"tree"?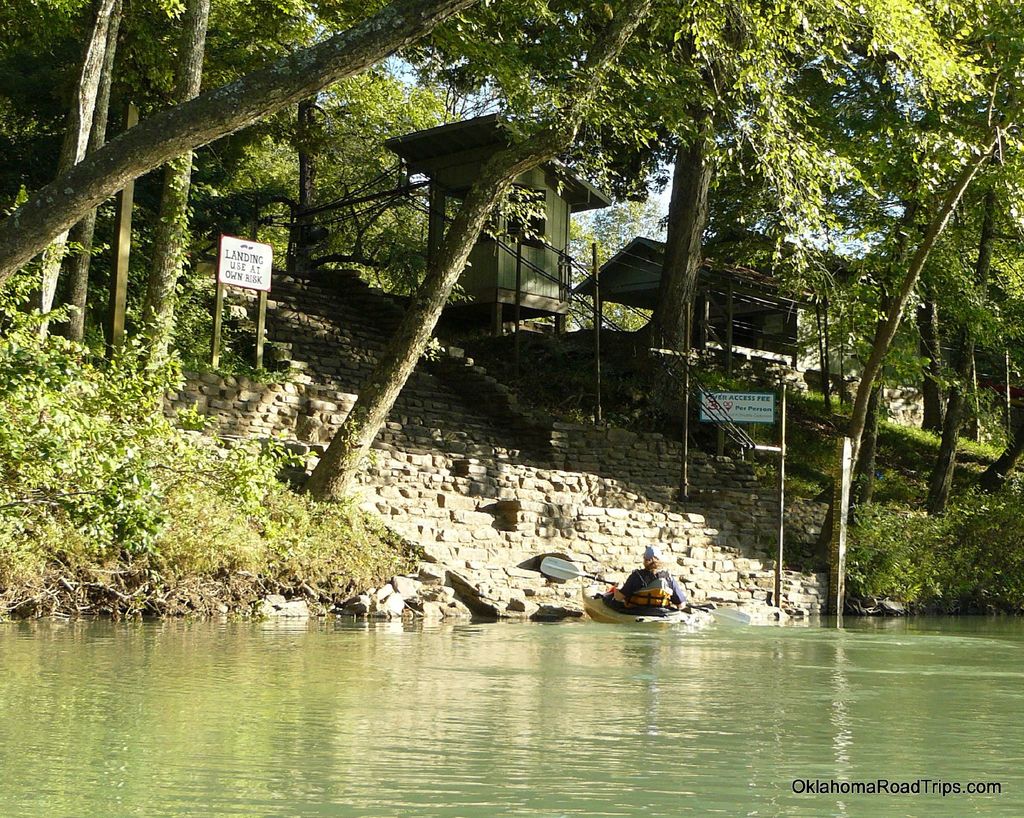
left=0, top=0, right=488, bottom=279
